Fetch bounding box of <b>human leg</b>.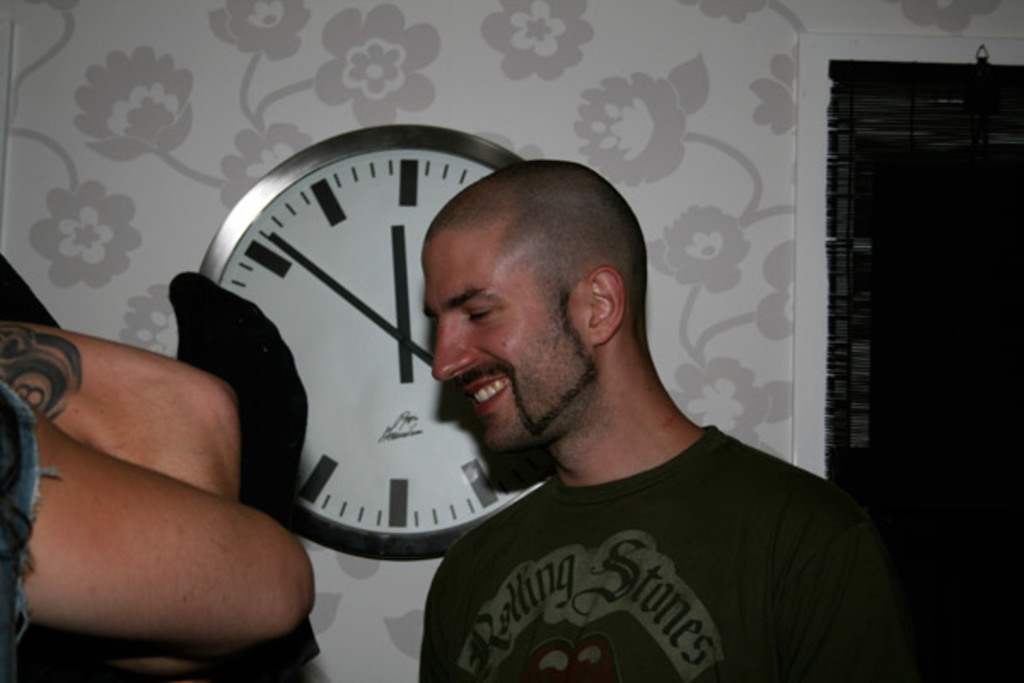
Bbox: (left=0, top=376, right=311, bottom=635).
